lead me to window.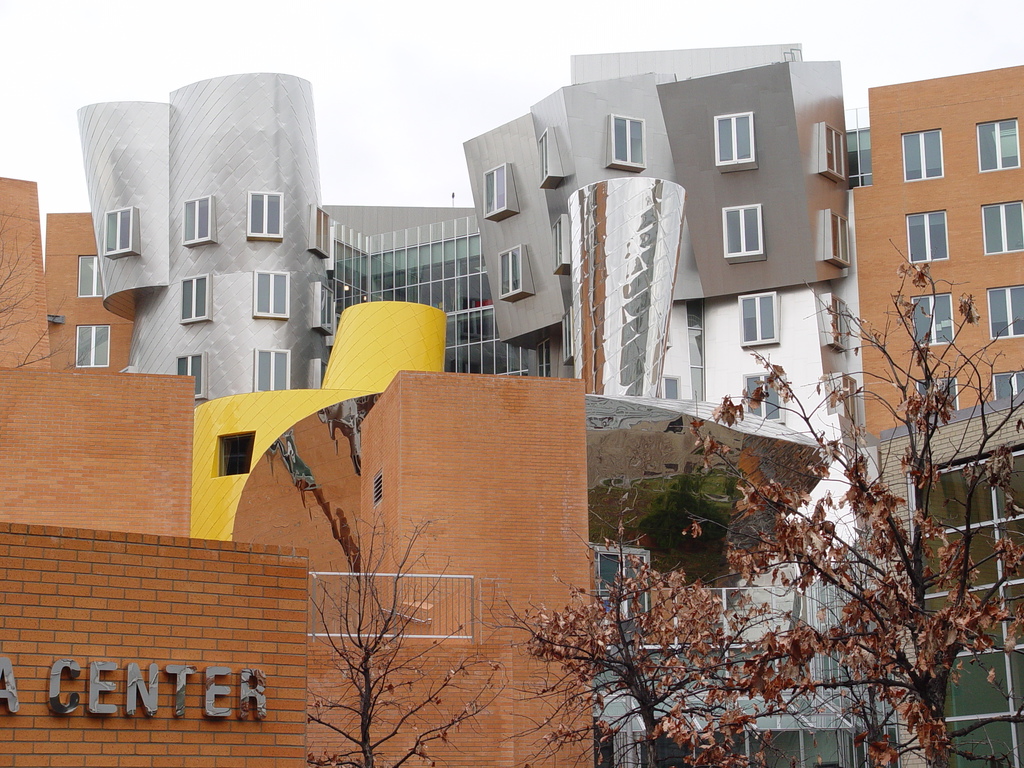
Lead to box(76, 321, 108, 369).
